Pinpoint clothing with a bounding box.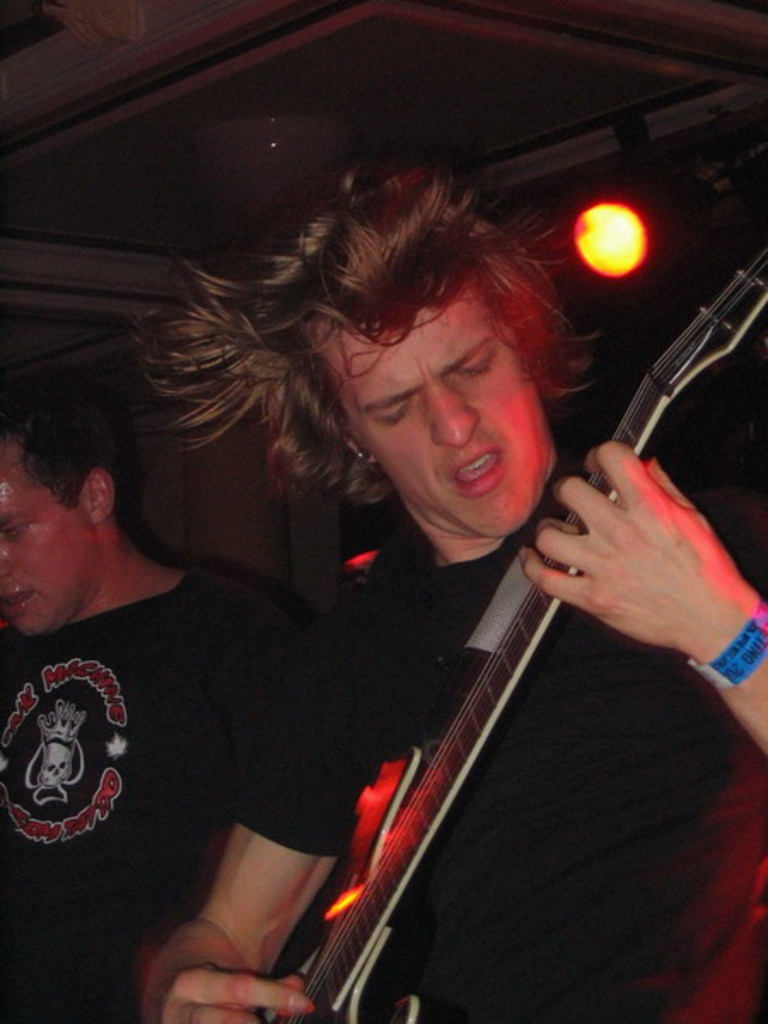
l=225, t=529, r=730, b=1022.
